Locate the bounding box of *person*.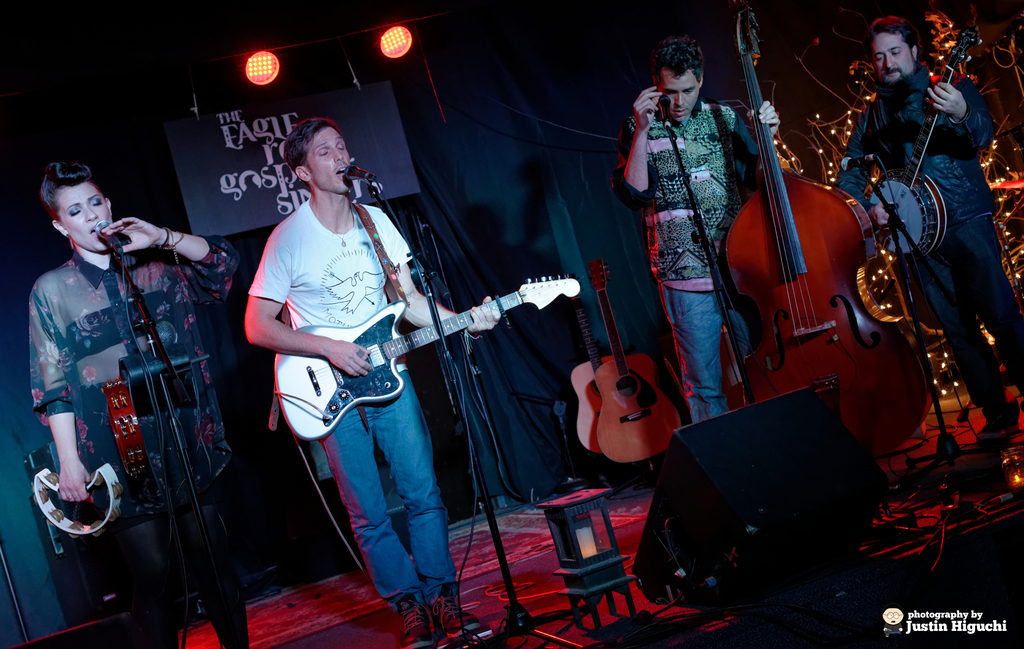
Bounding box: bbox(262, 83, 489, 638).
